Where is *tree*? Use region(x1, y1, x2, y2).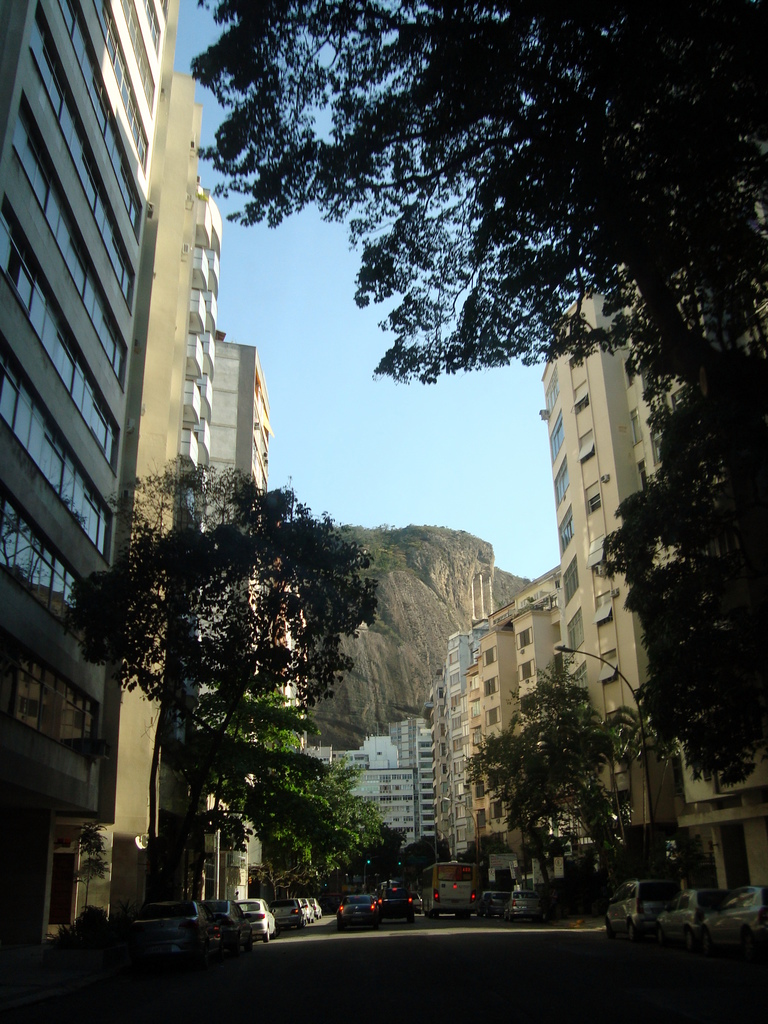
region(578, 367, 767, 796).
